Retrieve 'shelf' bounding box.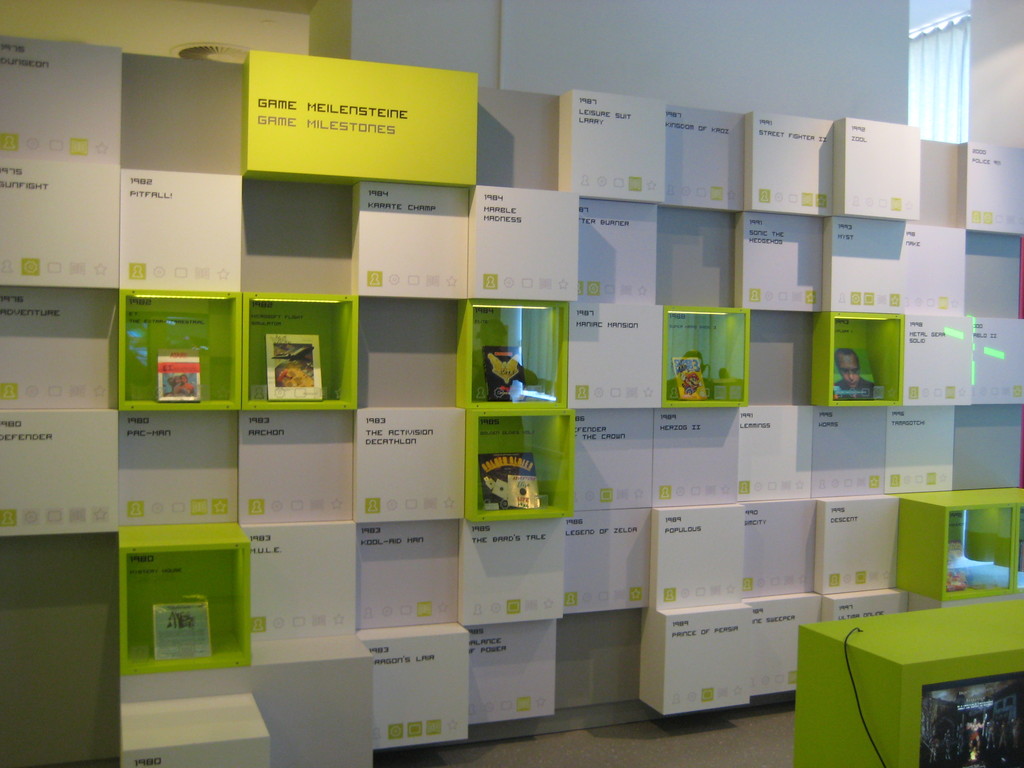
Bounding box: BBox(744, 118, 833, 221).
